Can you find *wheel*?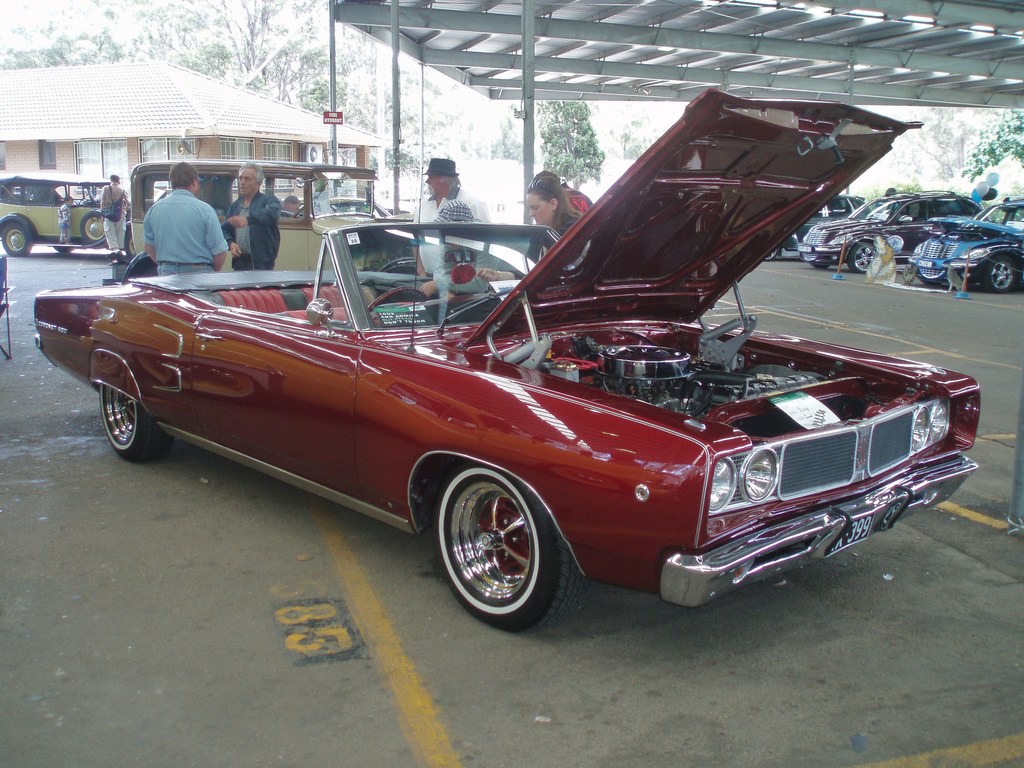
Yes, bounding box: box(810, 264, 829, 269).
